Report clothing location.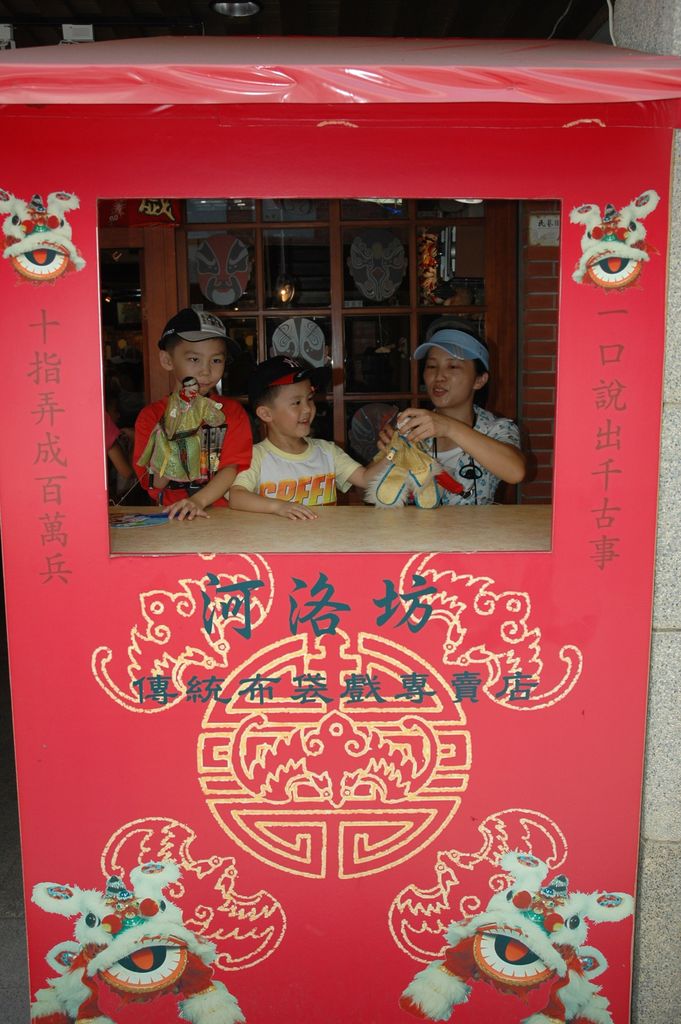
Report: [236, 435, 361, 508].
